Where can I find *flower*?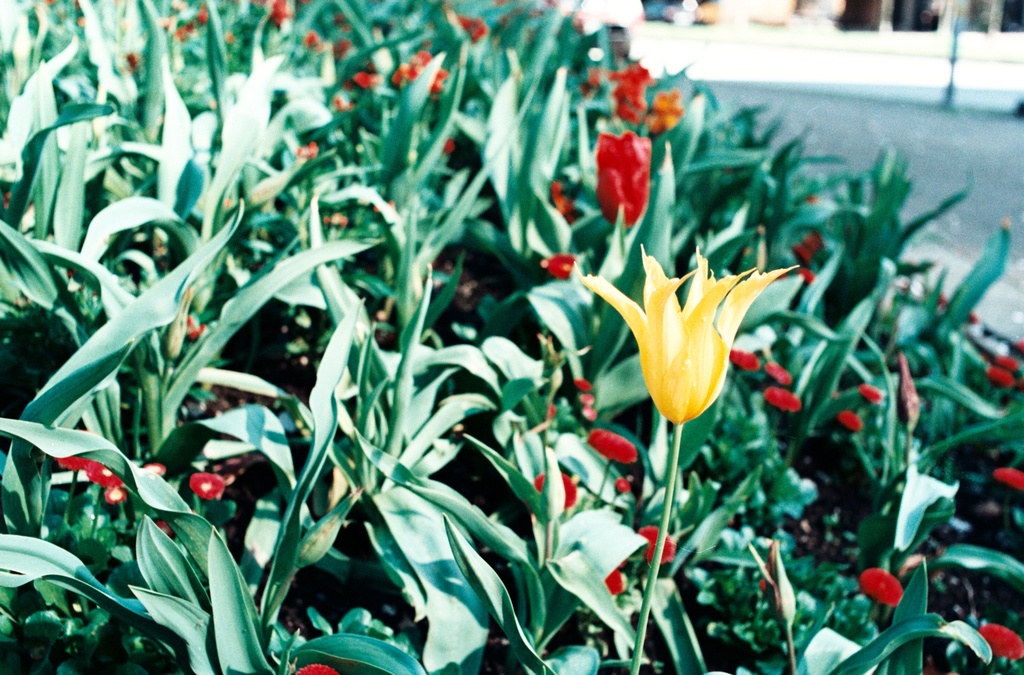
You can find it at box(589, 424, 640, 461).
